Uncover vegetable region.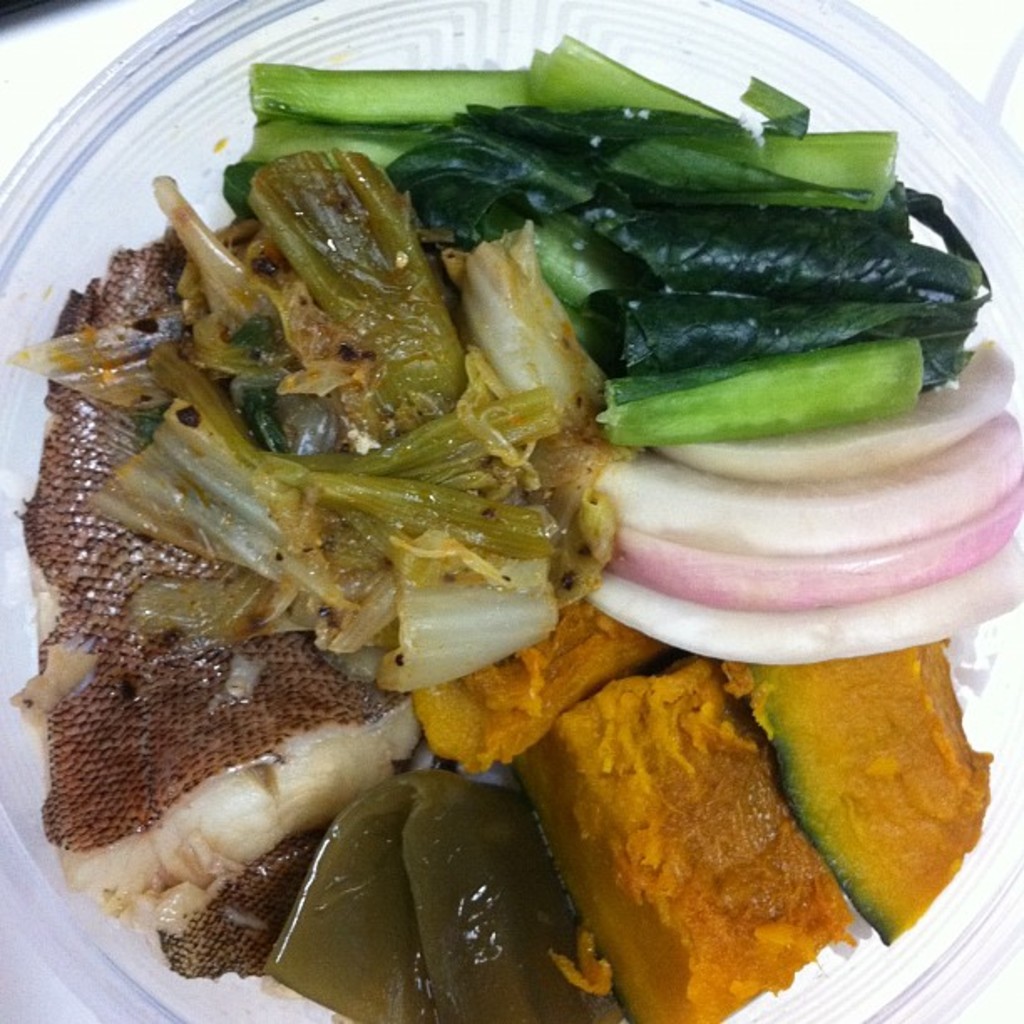
Uncovered: x1=731, y1=644, x2=997, y2=944.
